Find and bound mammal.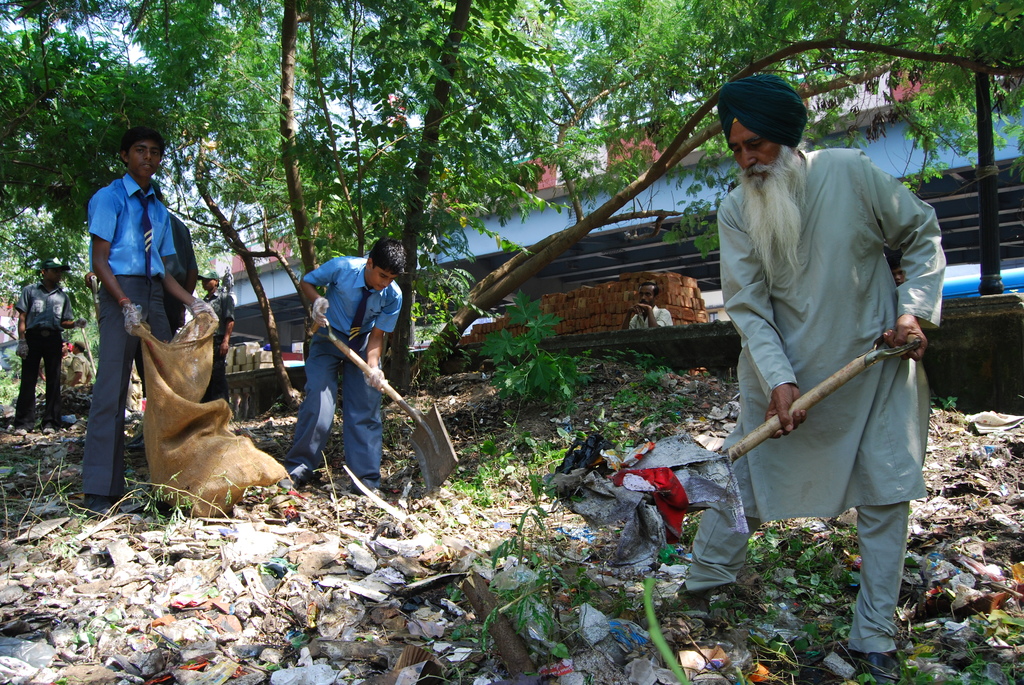
Bound: box(280, 239, 408, 491).
